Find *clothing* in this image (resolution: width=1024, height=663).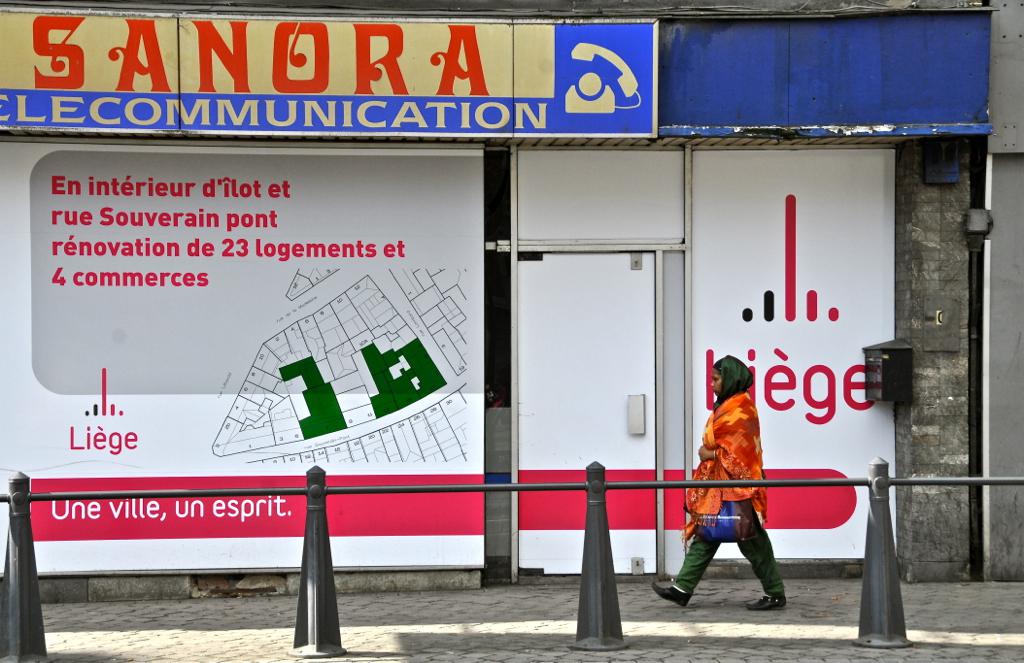
679, 378, 776, 615.
